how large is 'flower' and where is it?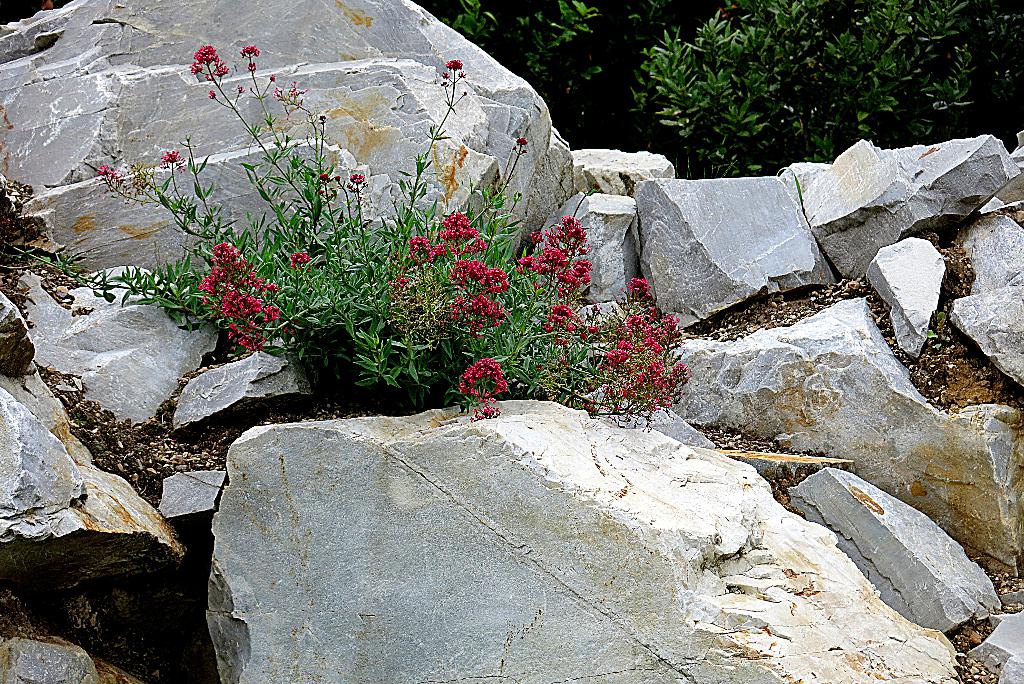
Bounding box: box(513, 134, 530, 146).
